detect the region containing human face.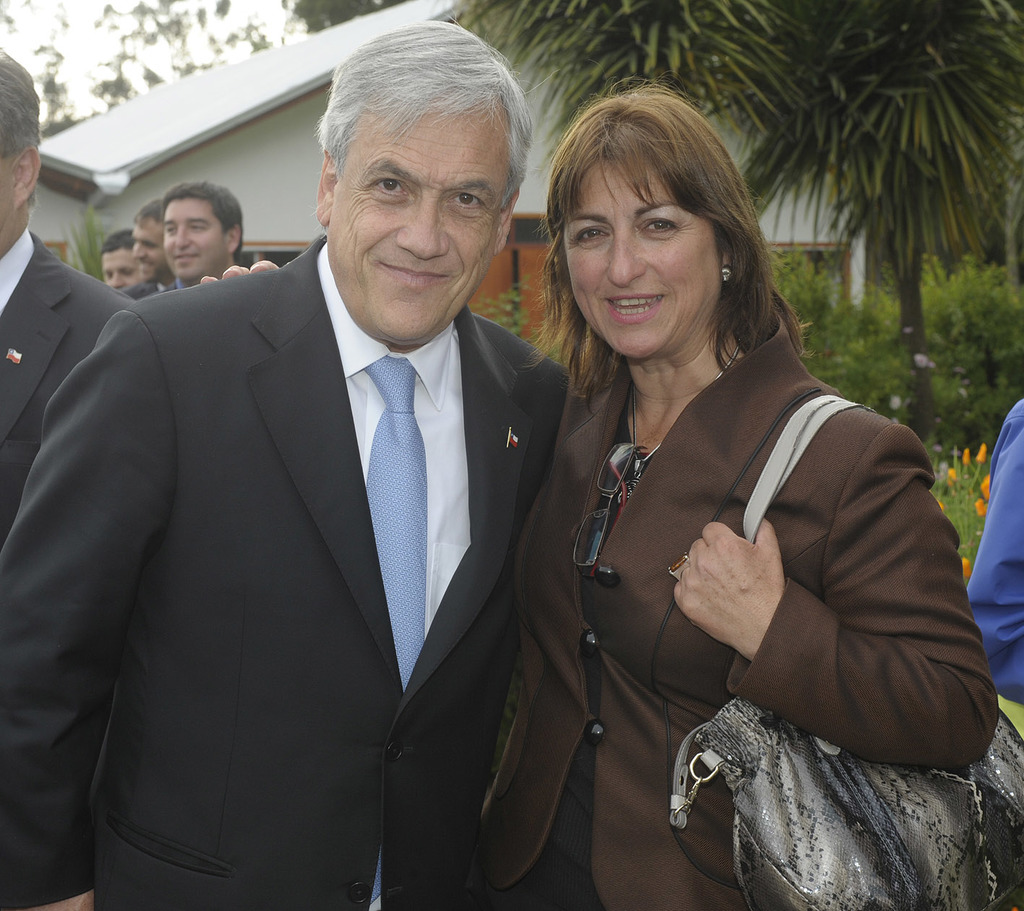
{"left": 334, "top": 106, "right": 507, "bottom": 337}.
